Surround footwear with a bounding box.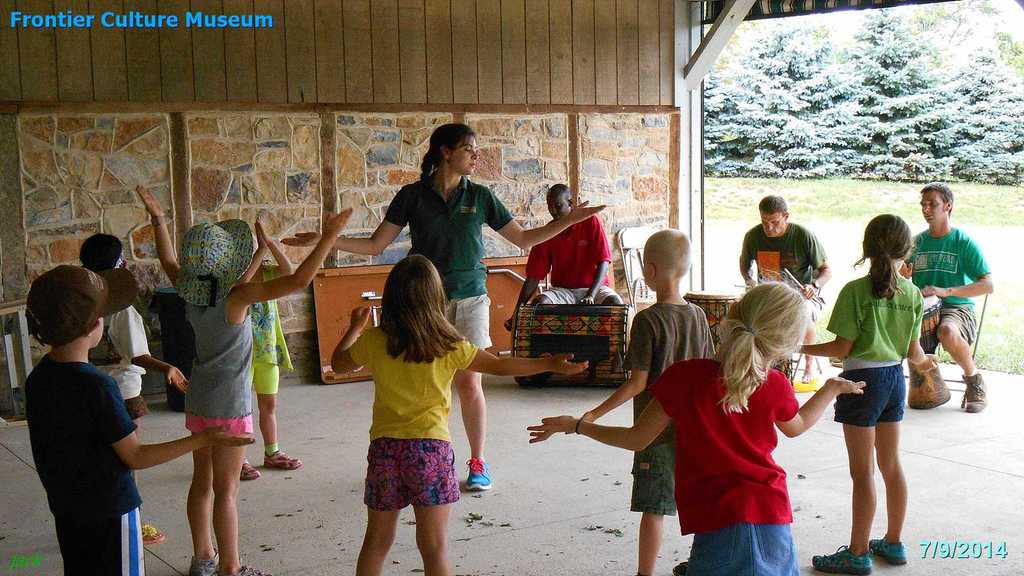
left=462, top=451, right=496, bottom=485.
